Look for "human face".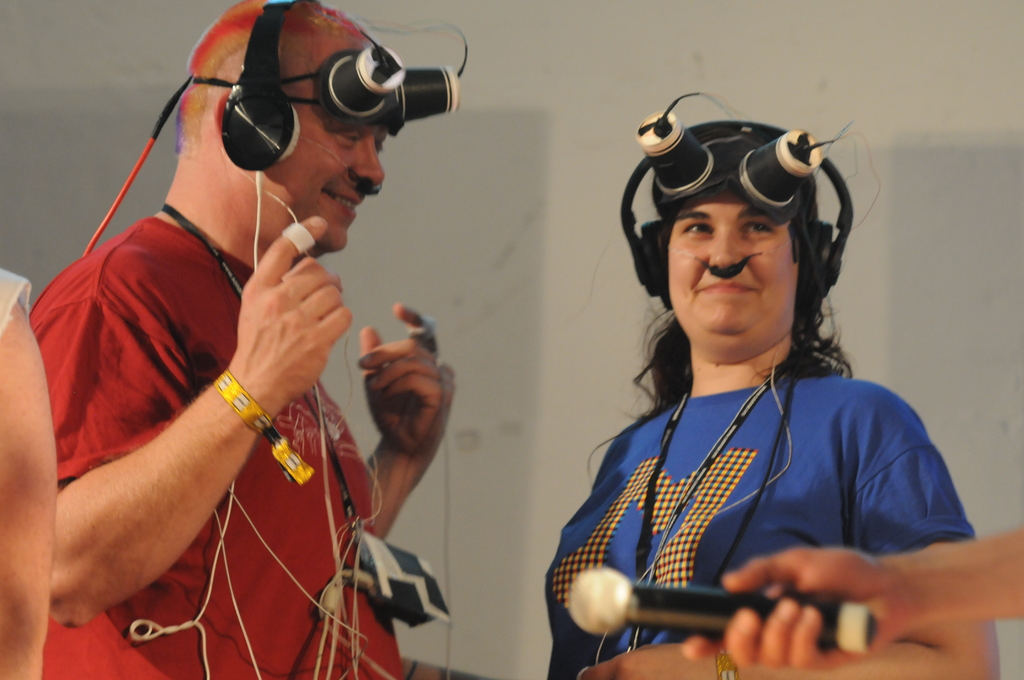
Found: <bbox>267, 130, 386, 261</bbox>.
